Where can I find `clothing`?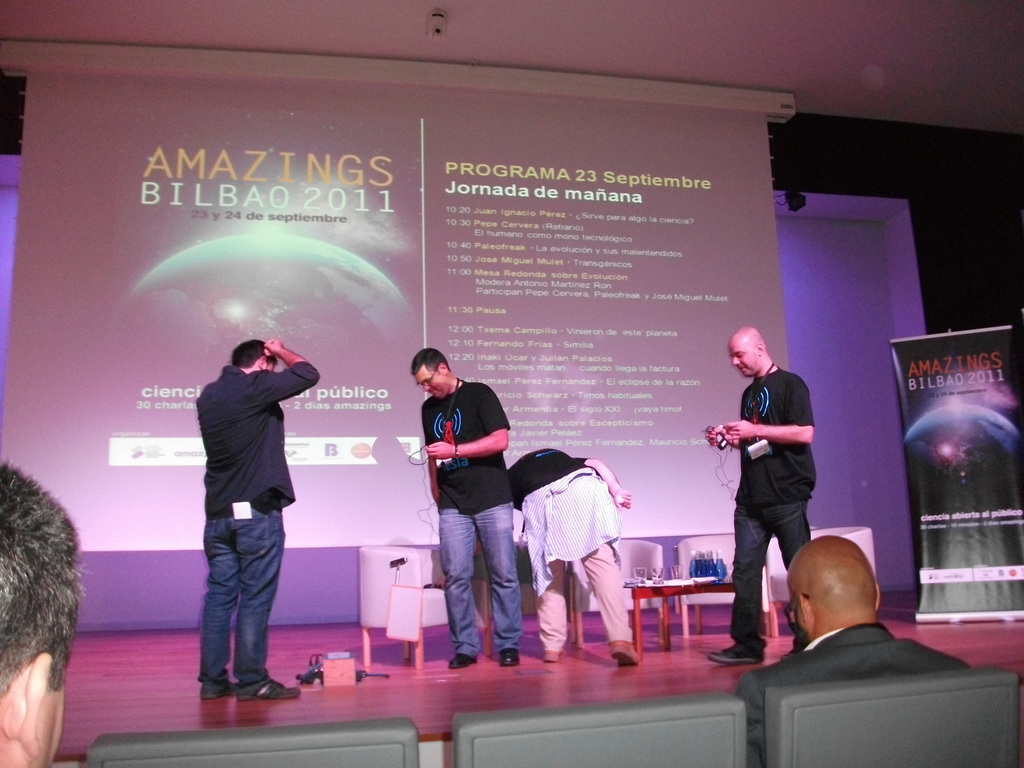
You can find it at [left=191, top=358, right=320, bottom=696].
